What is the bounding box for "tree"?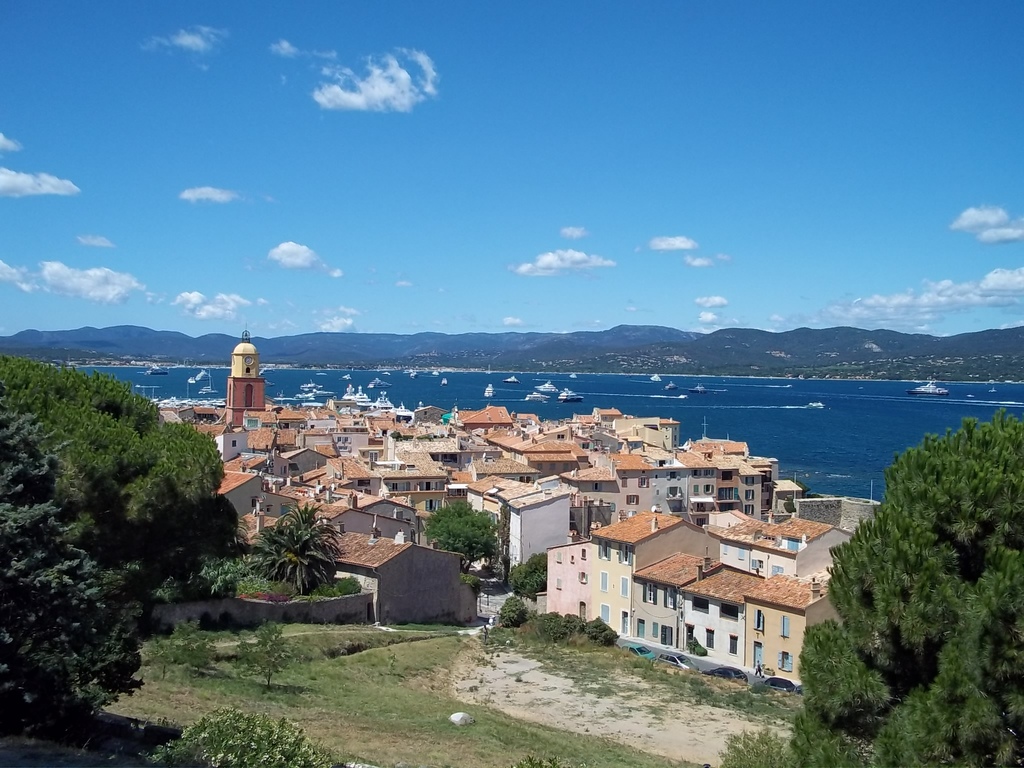
crop(250, 504, 345, 595).
